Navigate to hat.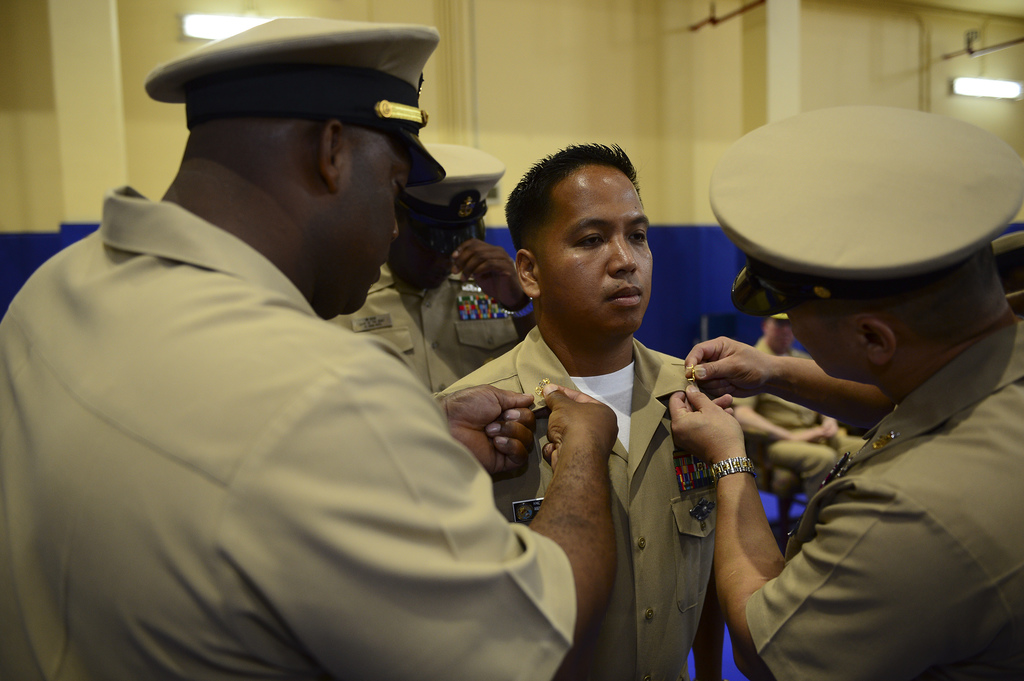
Navigation target: [396, 141, 509, 261].
